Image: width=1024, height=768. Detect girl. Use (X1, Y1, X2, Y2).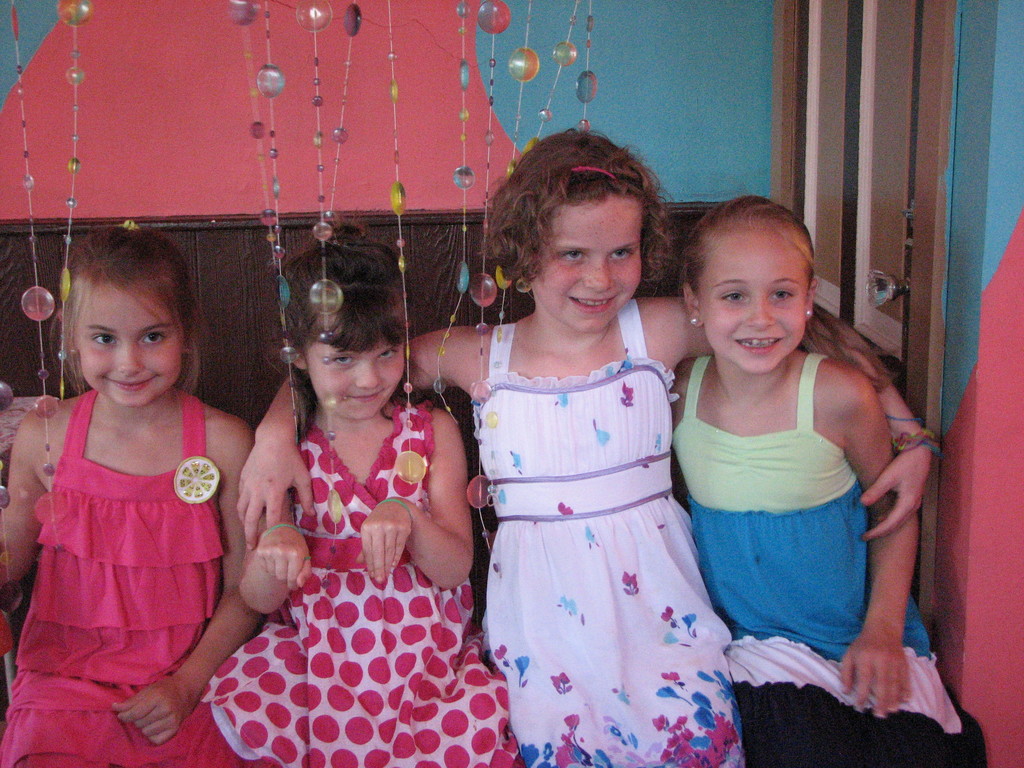
(670, 189, 996, 767).
